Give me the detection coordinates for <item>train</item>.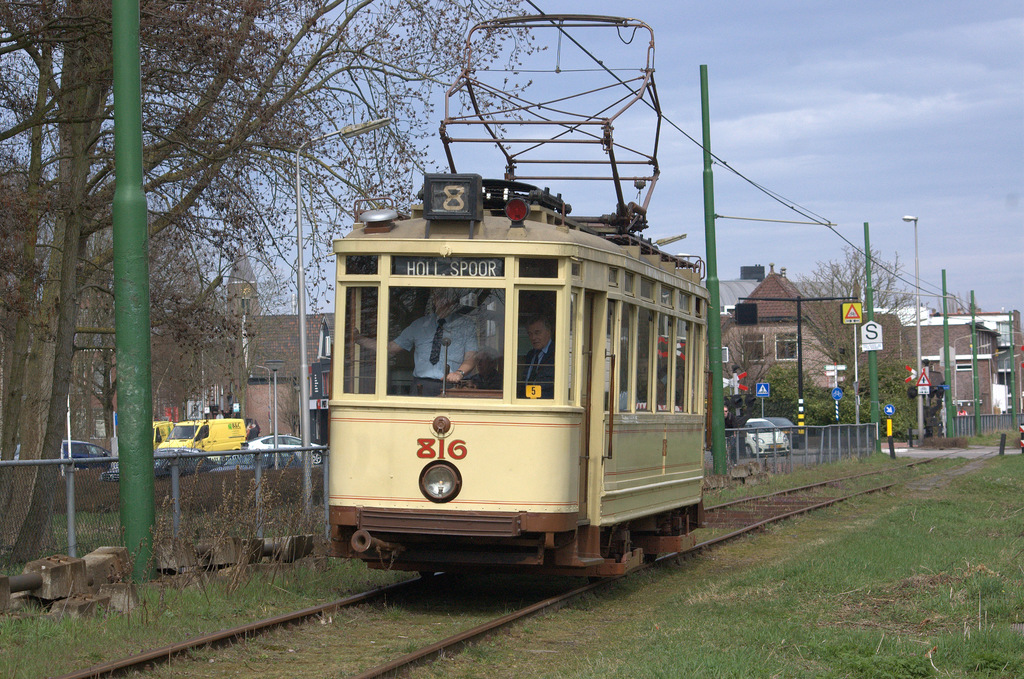
Rect(328, 11, 712, 580).
